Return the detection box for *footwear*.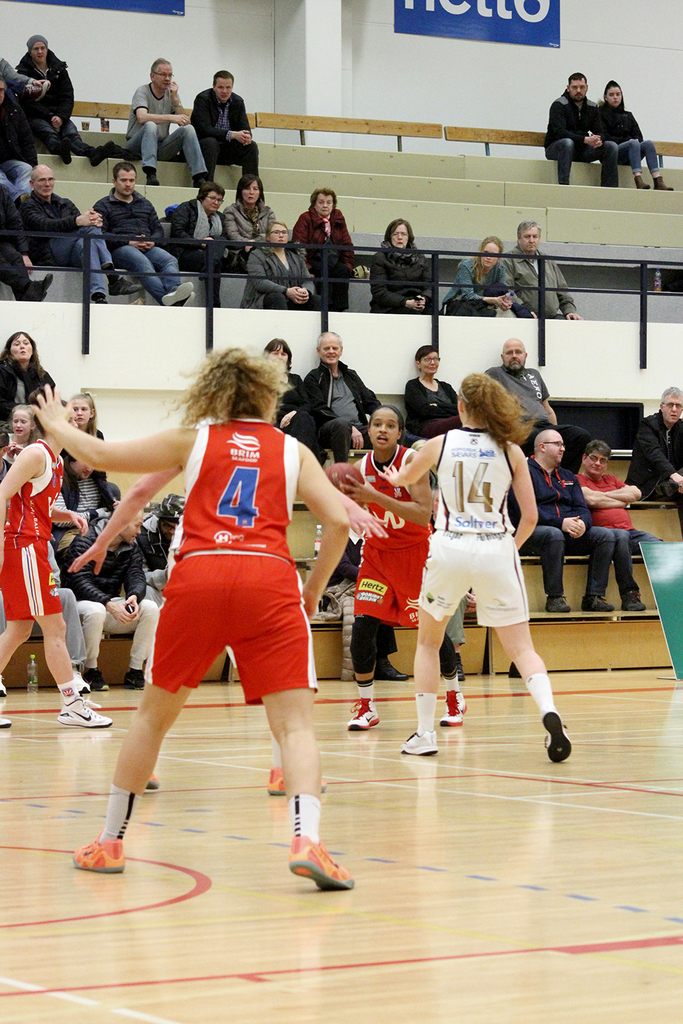
<box>0,679,8,696</box>.
